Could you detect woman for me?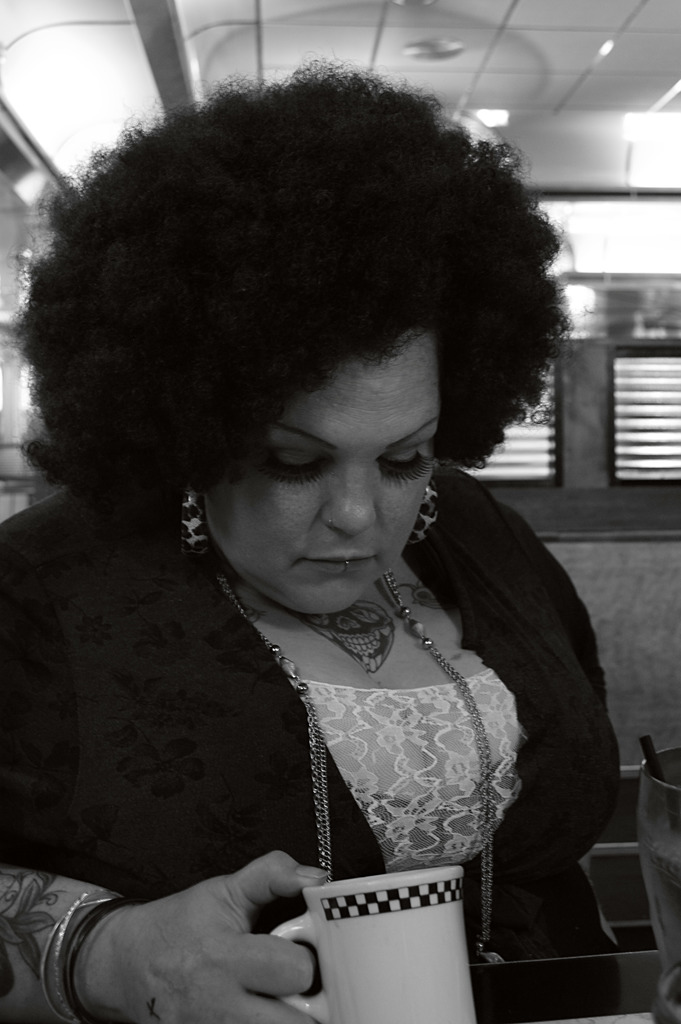
Detection result: crop(0, 100, 622, 902).
